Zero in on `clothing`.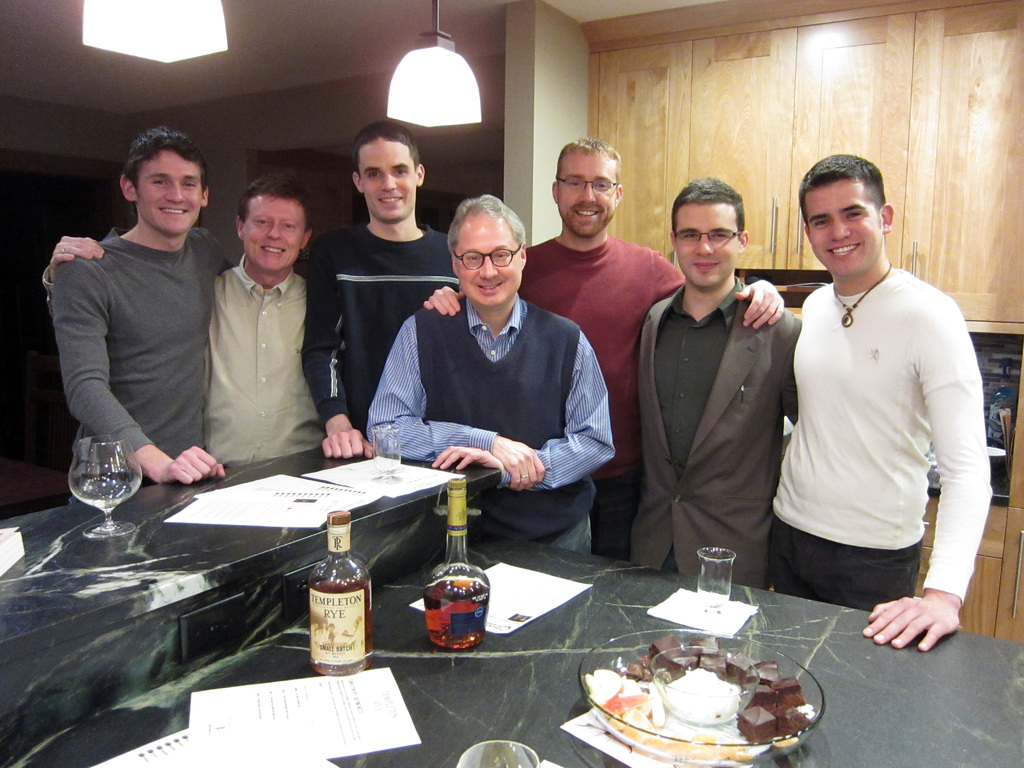
Zeroed in: crop(55, 241, 328, 465).
